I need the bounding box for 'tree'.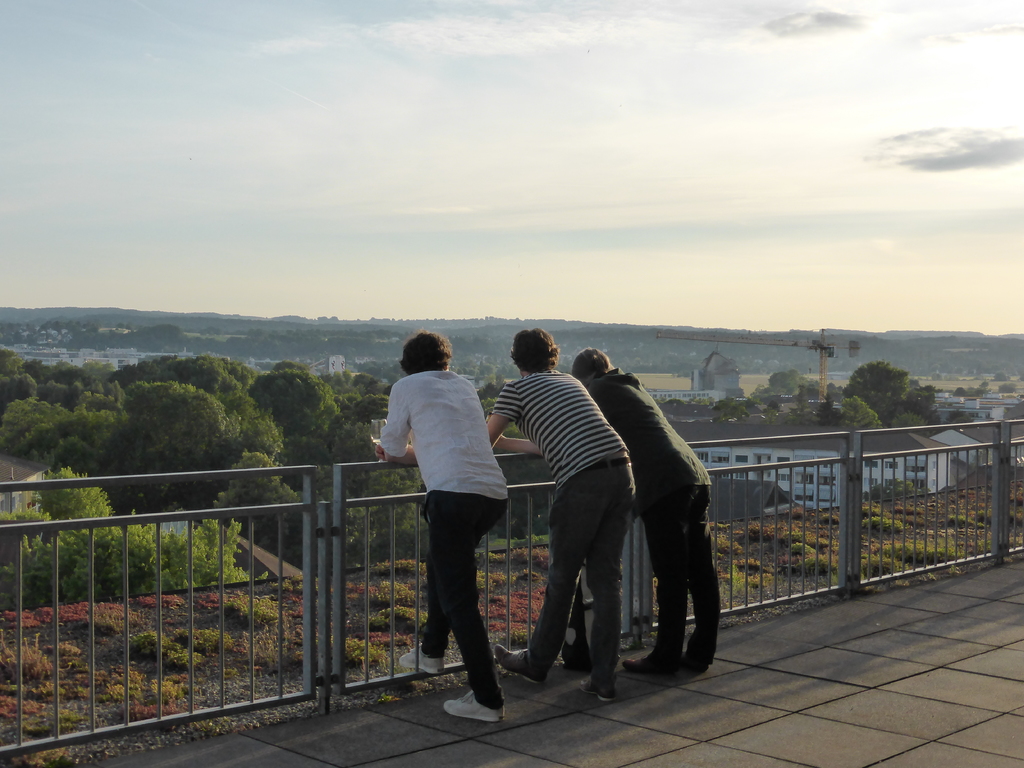
Here it is: {"x1": 470, "y1": 373, "x2": 503, "y2": 413}.
